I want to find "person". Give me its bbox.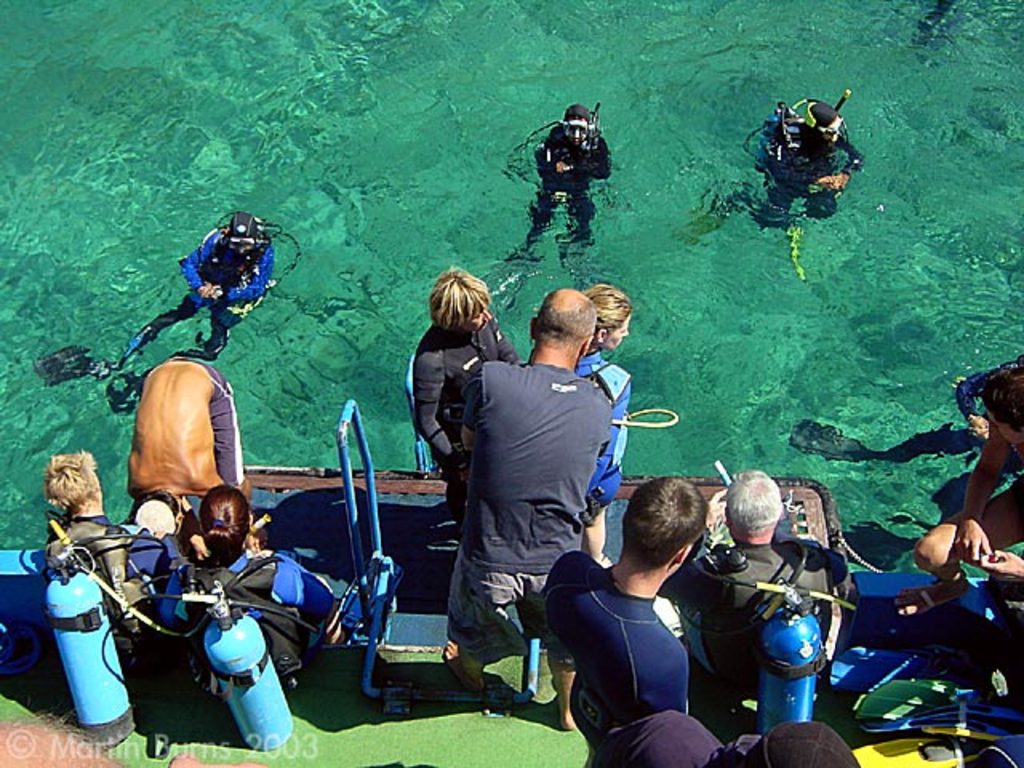
left=154, top=483, right=334, bottom=645.
